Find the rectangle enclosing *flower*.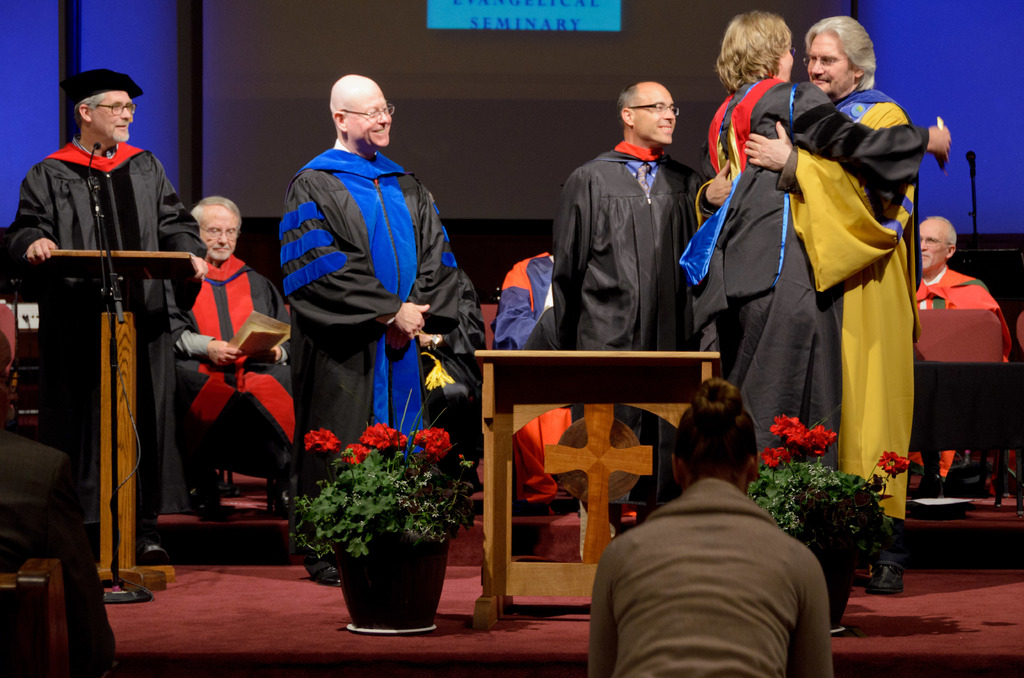
868, 451, 914, 478.
